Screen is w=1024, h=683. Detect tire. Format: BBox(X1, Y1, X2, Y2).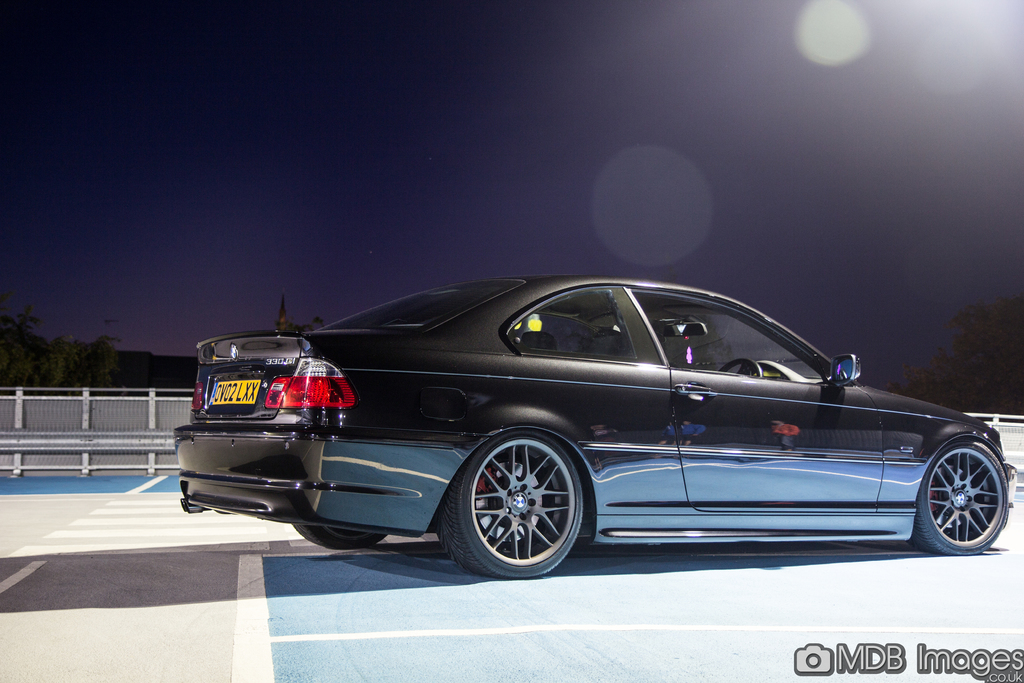
BBox(904, 437, 1009, 548).
